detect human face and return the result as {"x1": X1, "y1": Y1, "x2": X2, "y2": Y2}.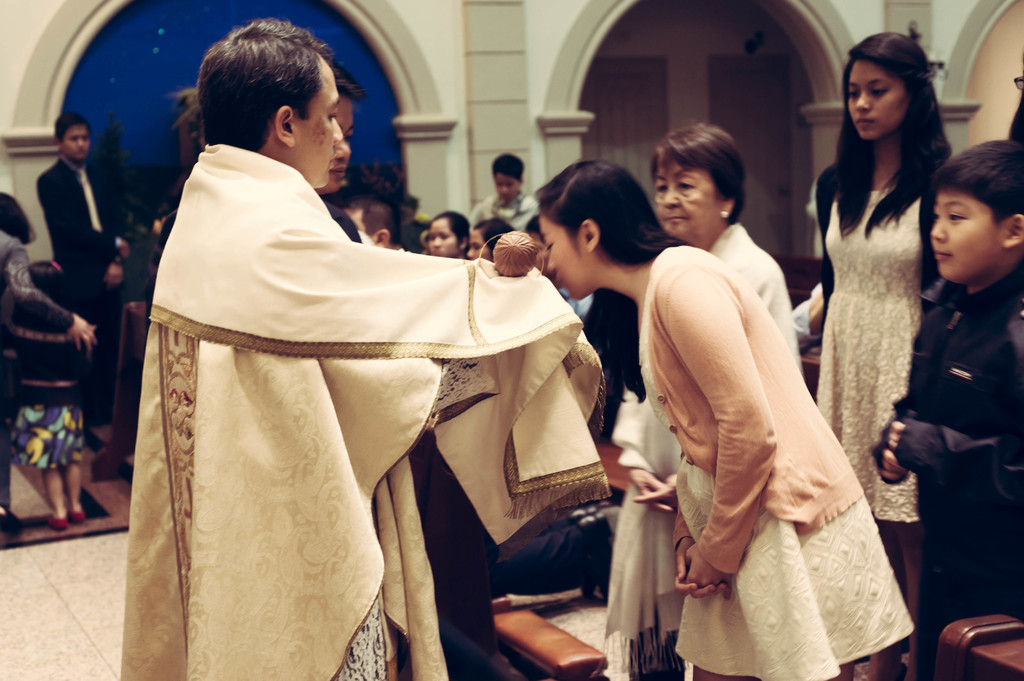
{"x1": 544, "y1": 209, "x2": 603, "y2": 296}.
